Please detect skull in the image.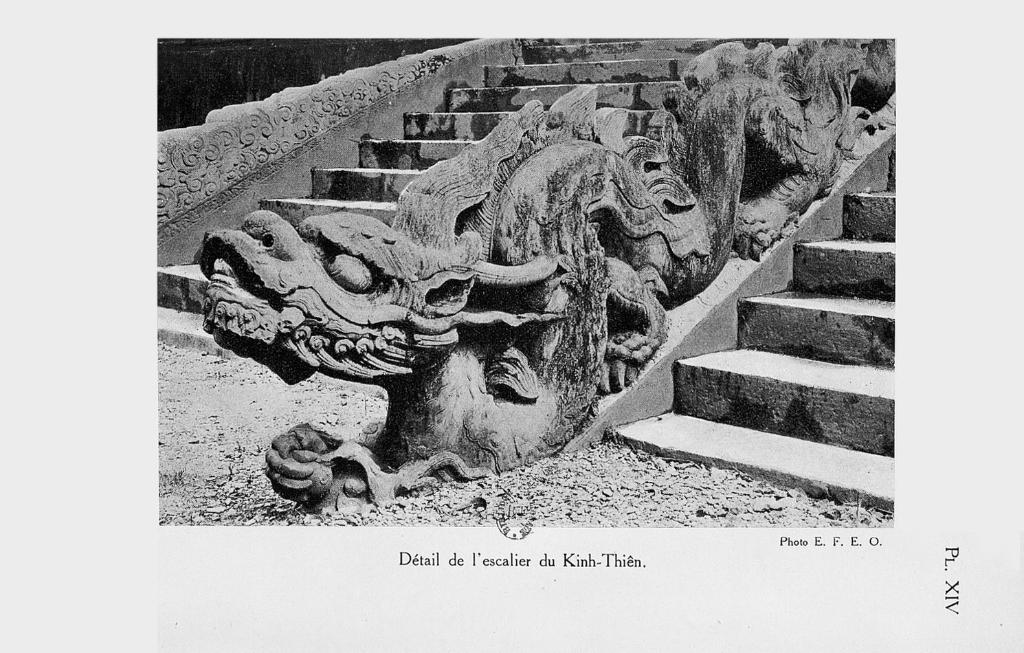
left=195, top=214, right=554, bottom=501.
